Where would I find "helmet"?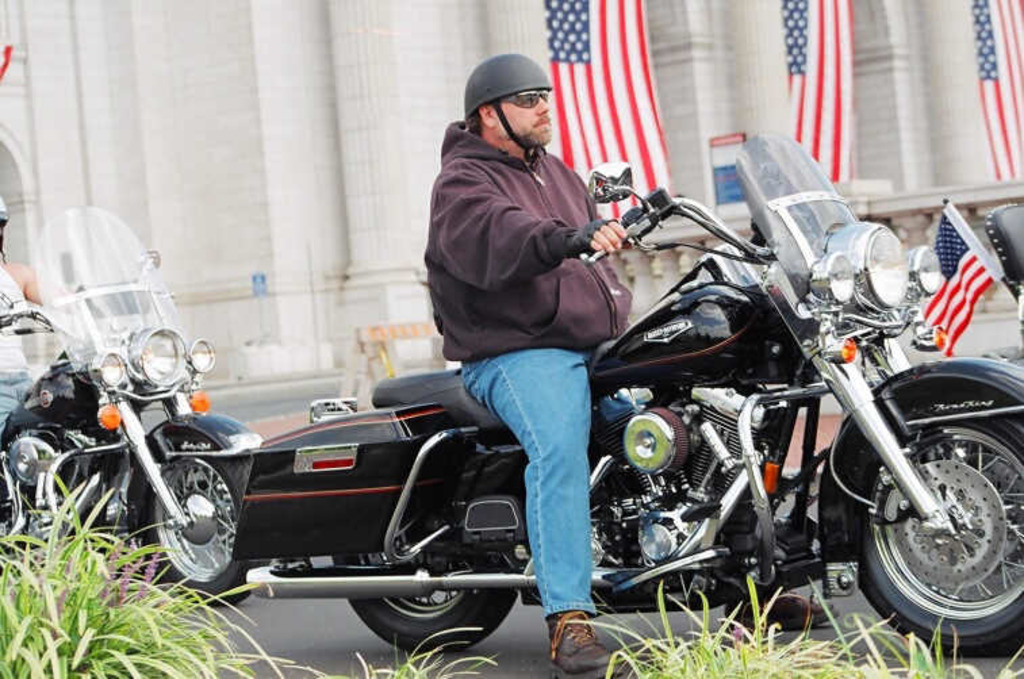
At bbox=[467, 58, 552, 157].
